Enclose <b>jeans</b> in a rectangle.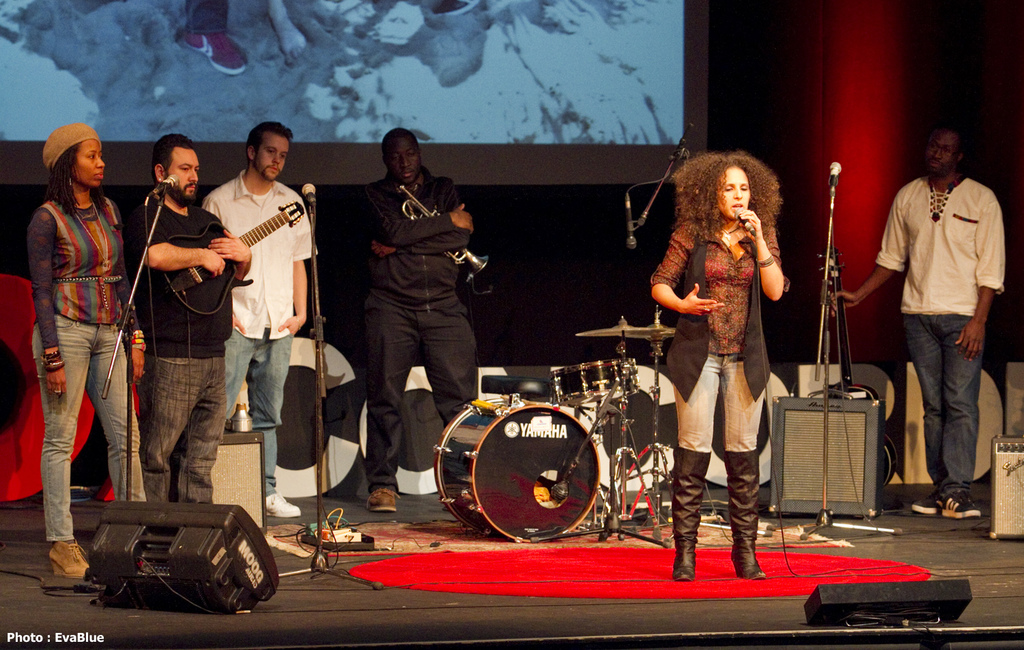
[29,320,142,540].
